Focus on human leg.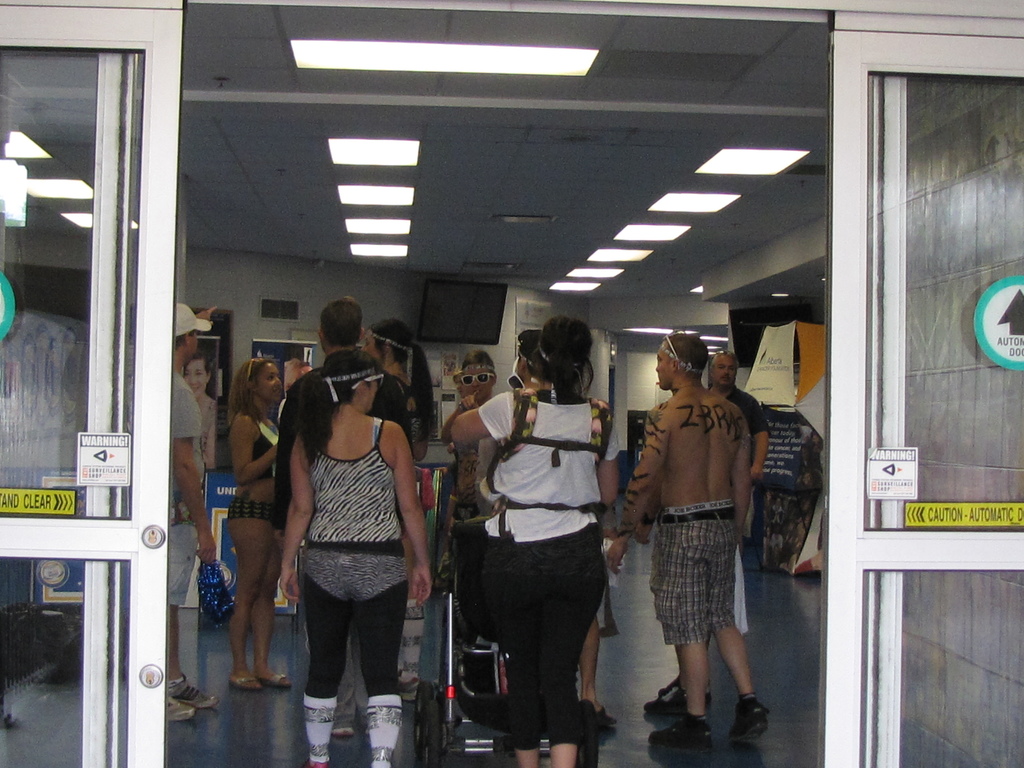
Focused at bbox=(646, 633, 711, 755).
